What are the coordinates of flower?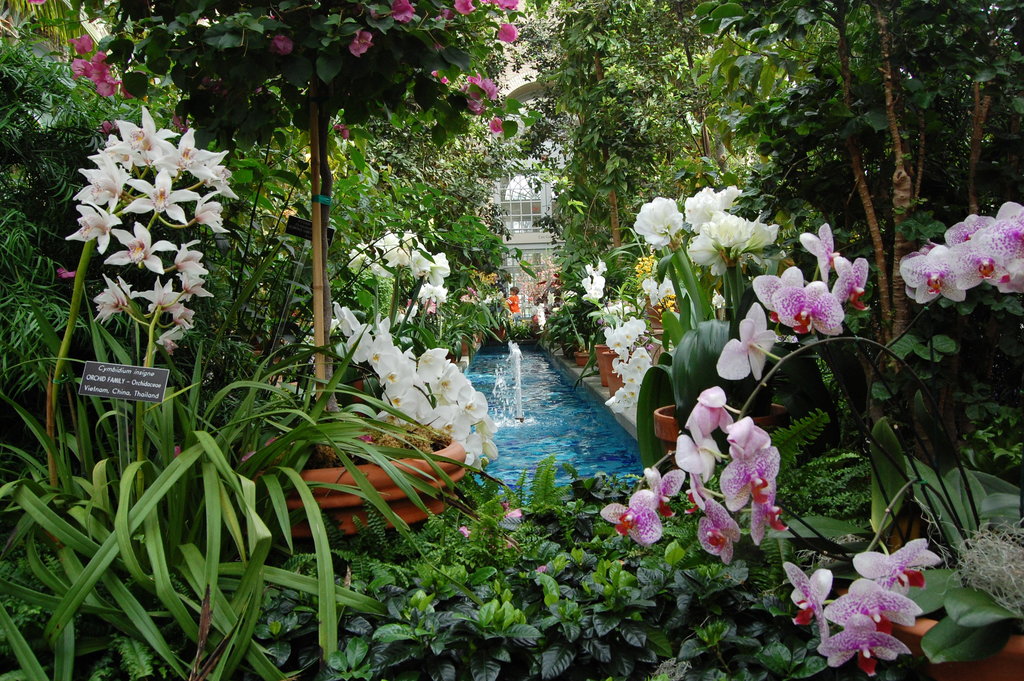
[x1=852, y1=542, x2=940, y2=586].
